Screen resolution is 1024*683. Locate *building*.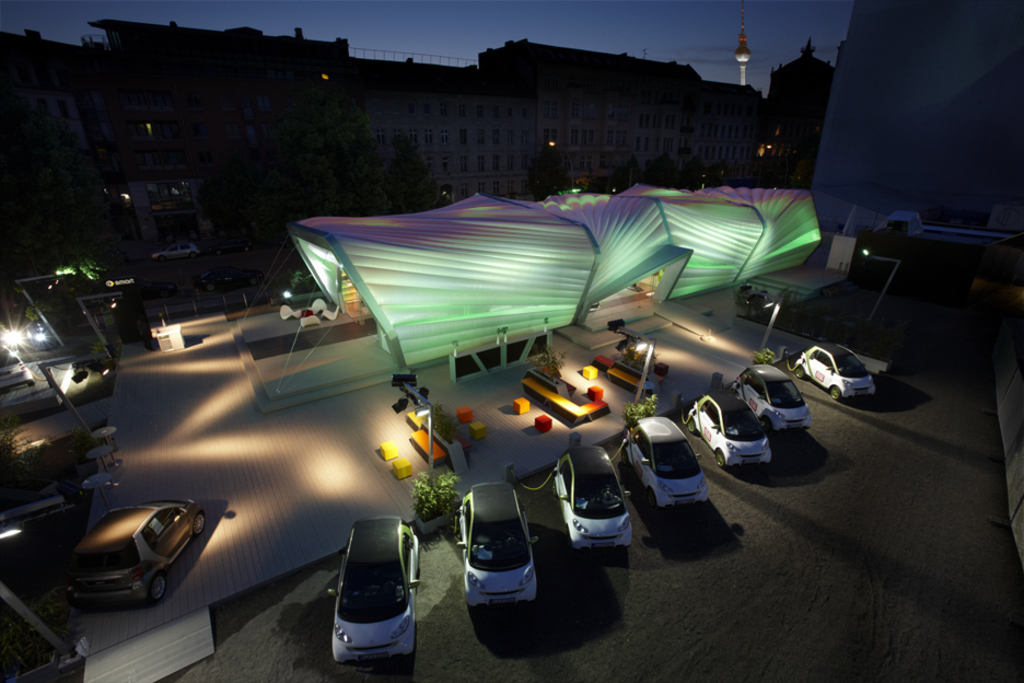
{"left": 811, "top": 0, "right": 1023, "bottom": 248}.
